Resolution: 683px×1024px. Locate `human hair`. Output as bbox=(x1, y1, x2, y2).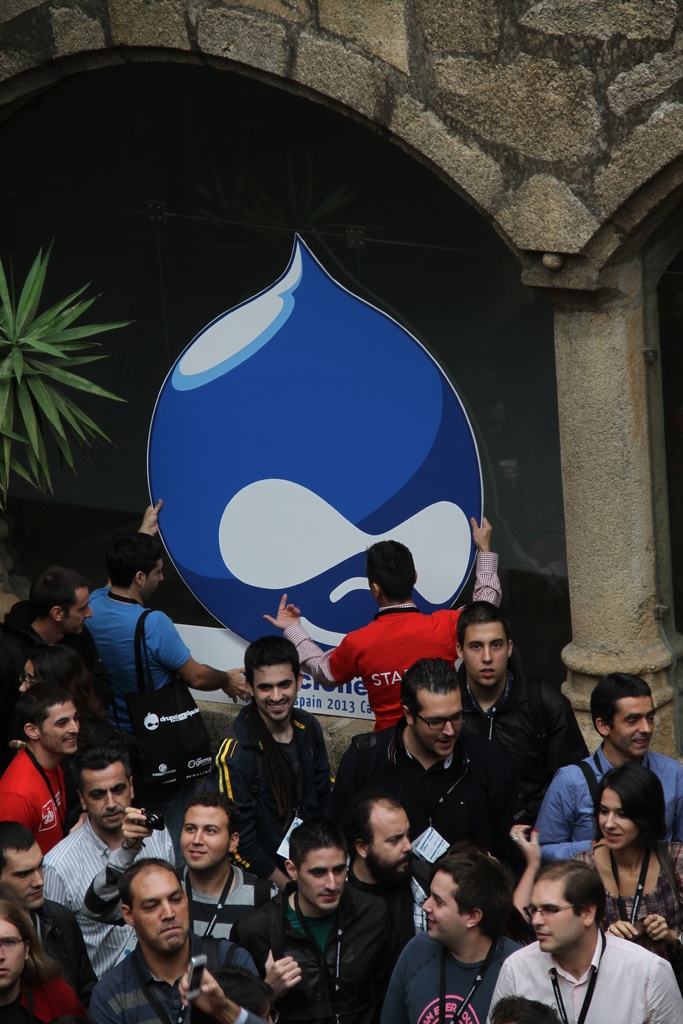
bbox=(102, 533, 167, 591).
